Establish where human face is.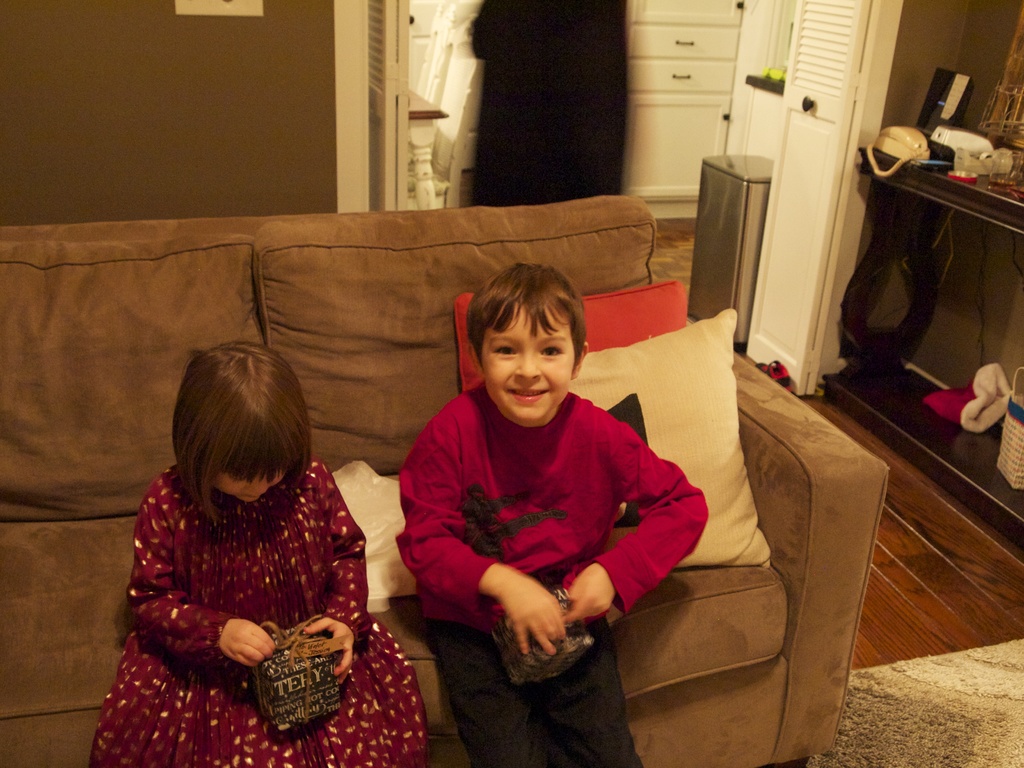
Established at <box>476,298,580,425</box>.
